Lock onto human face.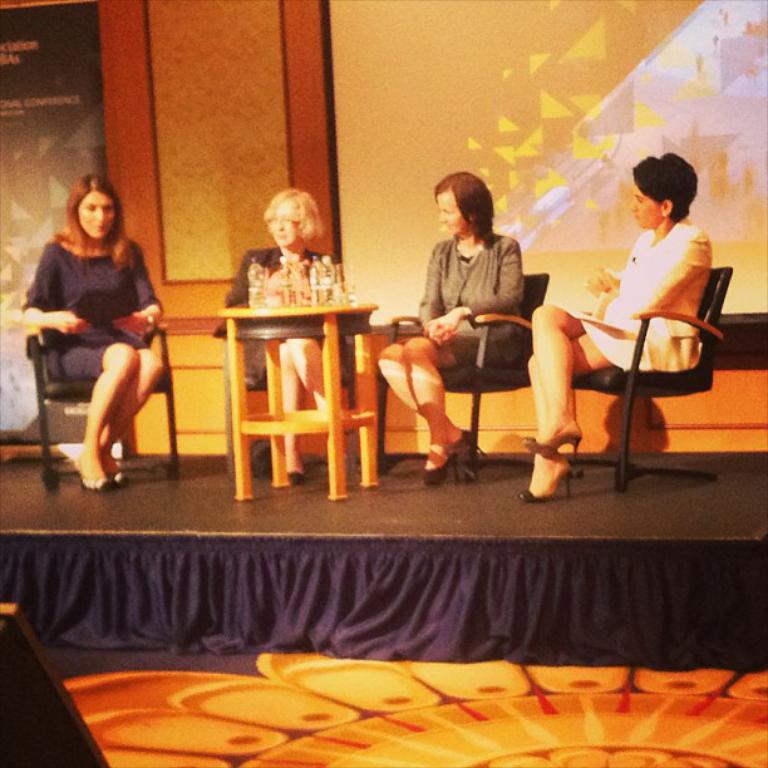
Locked: 630,179,658,228.
